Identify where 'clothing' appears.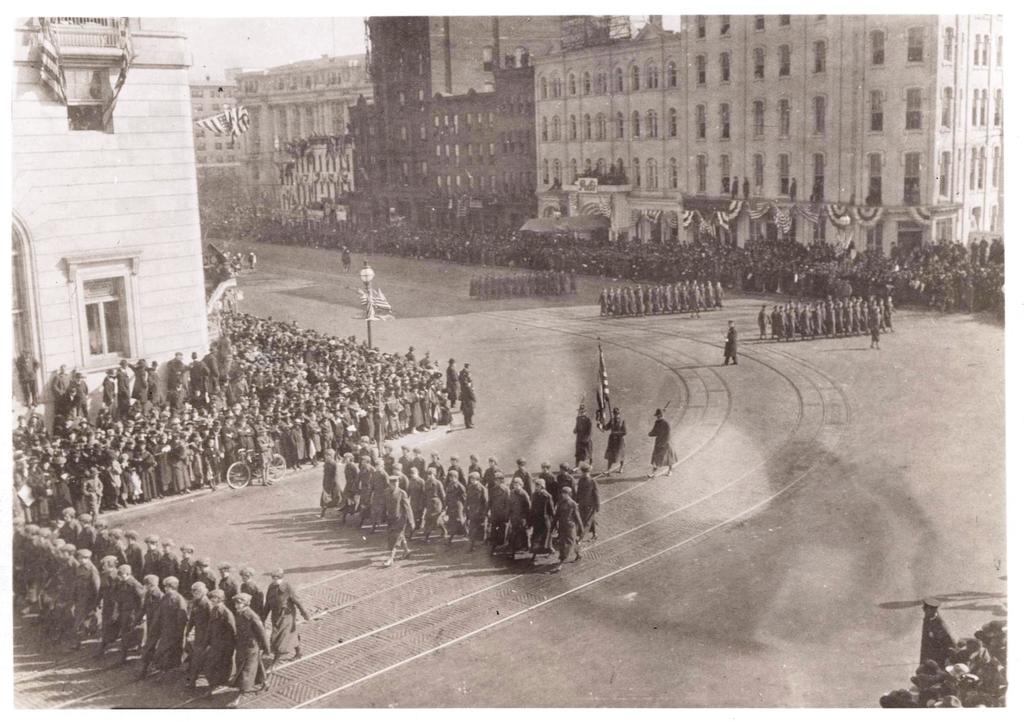
Appears at <region>598, 289, 722, 317</region>.
